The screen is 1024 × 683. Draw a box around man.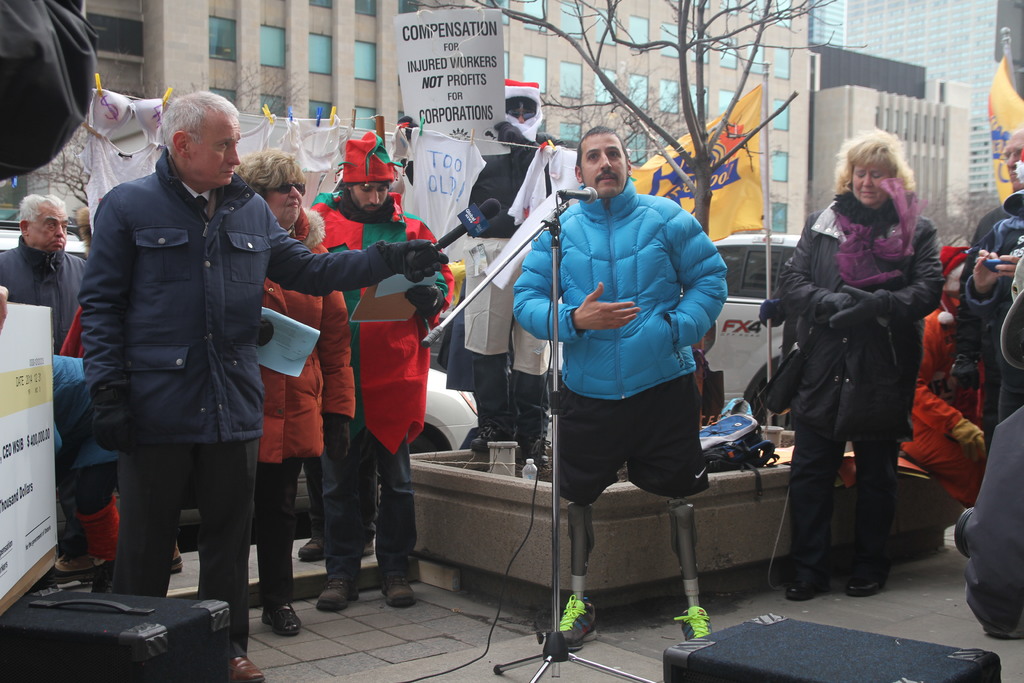
bbox=[394, 70, 582, 479].
